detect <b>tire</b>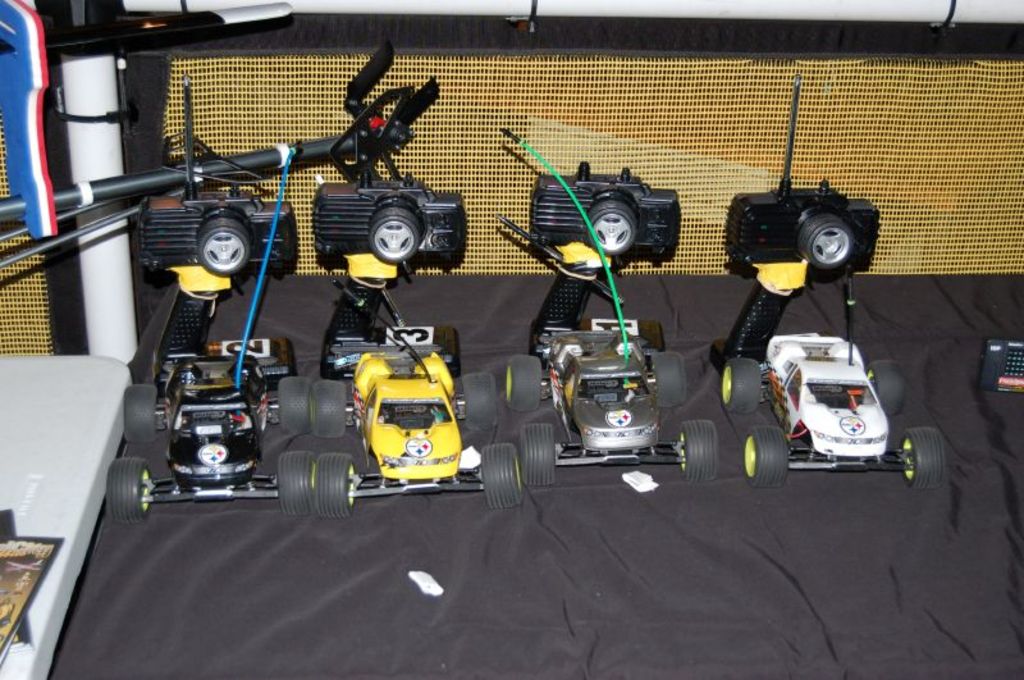
(675,417,724,483)
